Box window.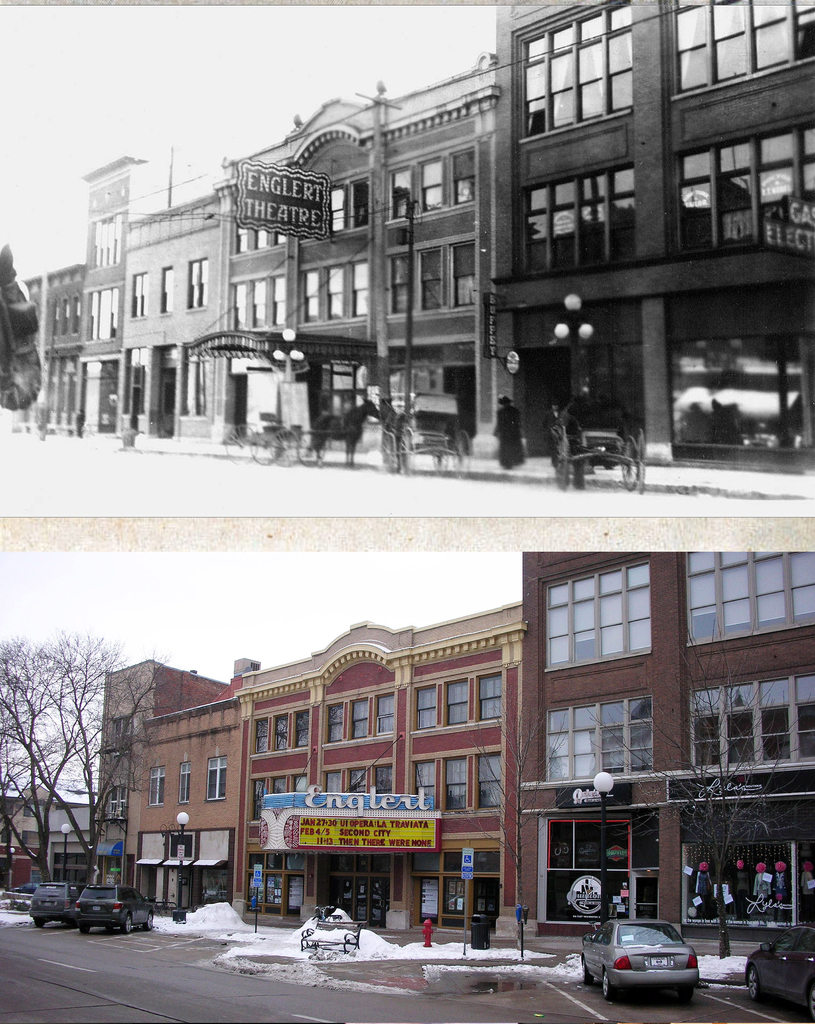
box(275, 234, 284, 241).
